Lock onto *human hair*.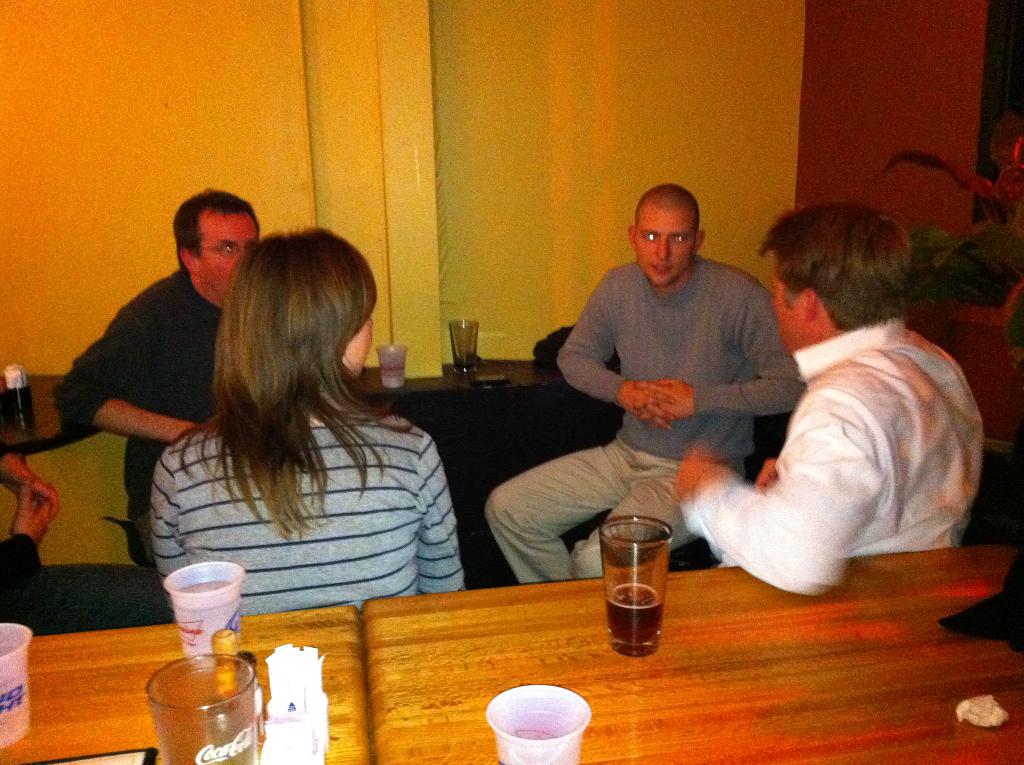
Locked: bbox=(180, 227, 383, 518).
